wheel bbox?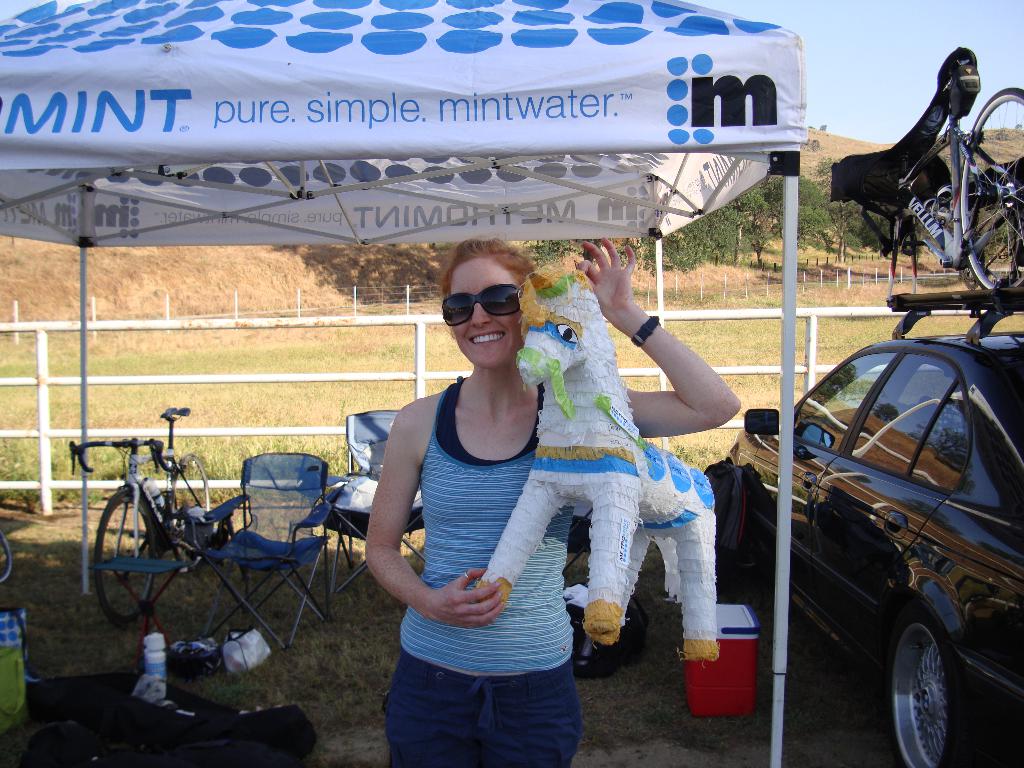
(956,89,1023,312)
